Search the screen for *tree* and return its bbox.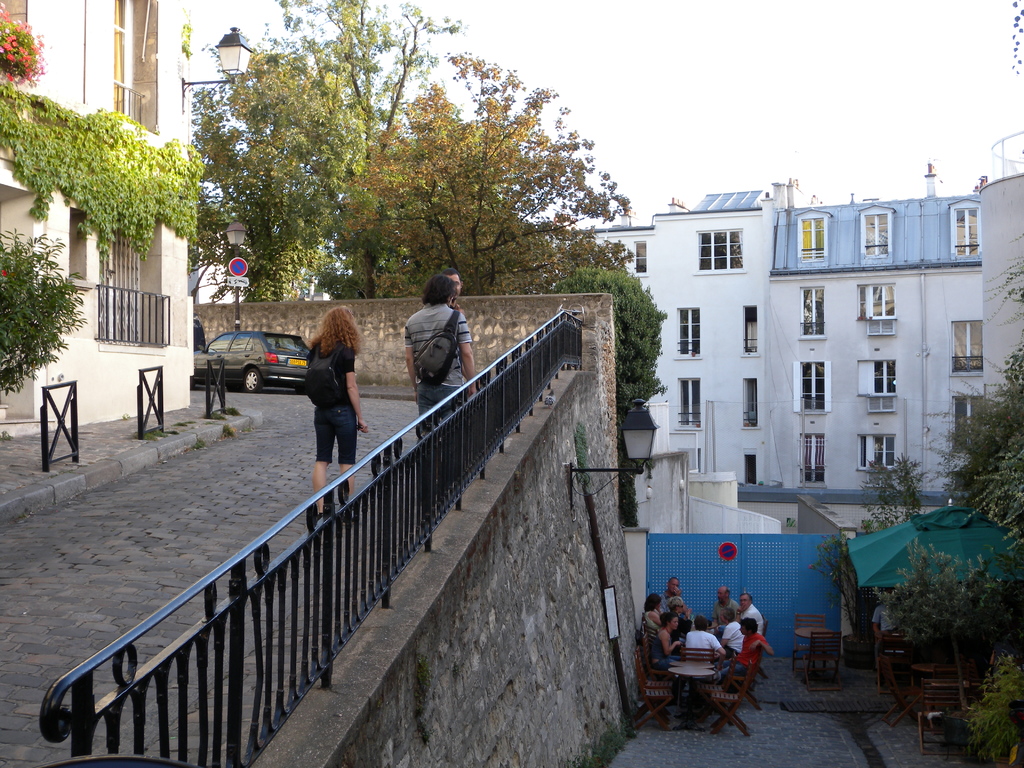
Found: 201:0:632:292.
